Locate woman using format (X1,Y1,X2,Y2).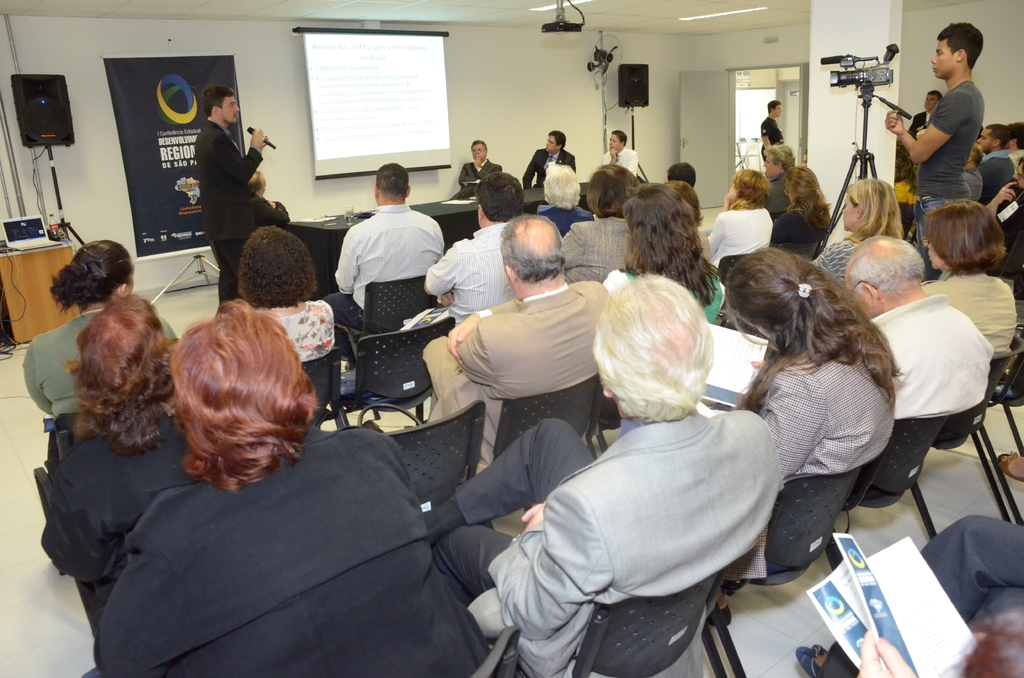
(771,162,833,266).
